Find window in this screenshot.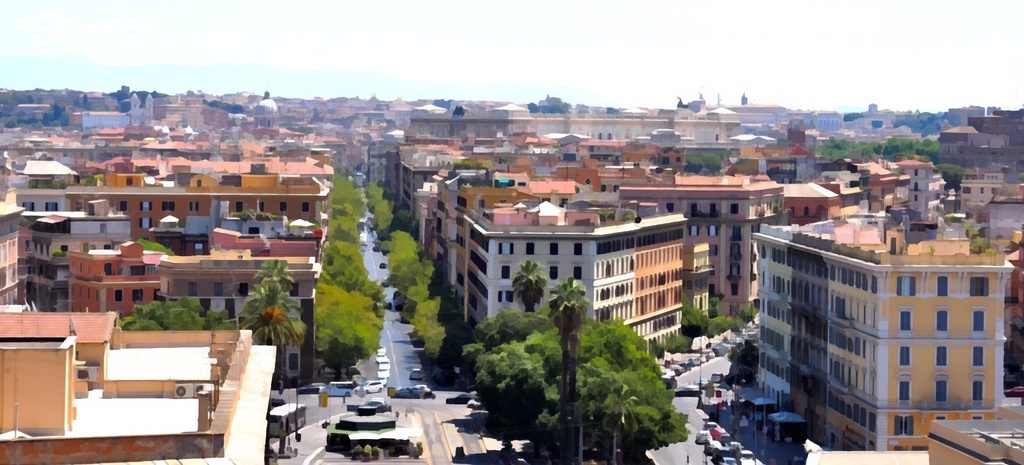
The bounding box for window is BBox(46, 200, 58, 212).
